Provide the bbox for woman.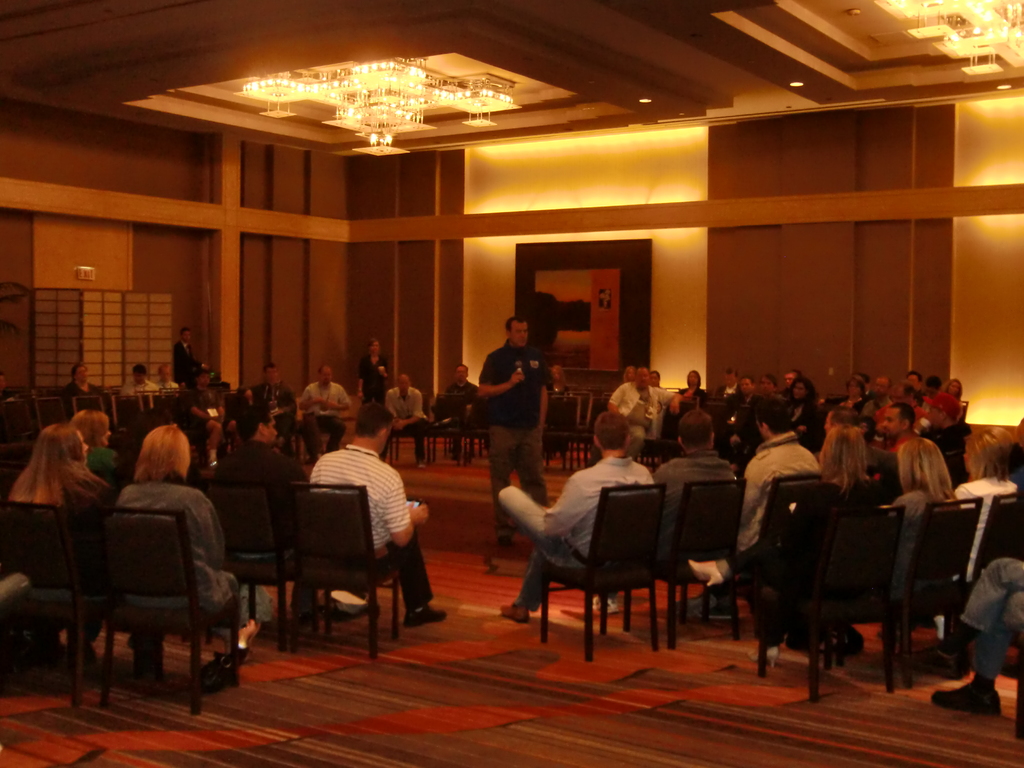
locate(780, 372, 826, 445).
